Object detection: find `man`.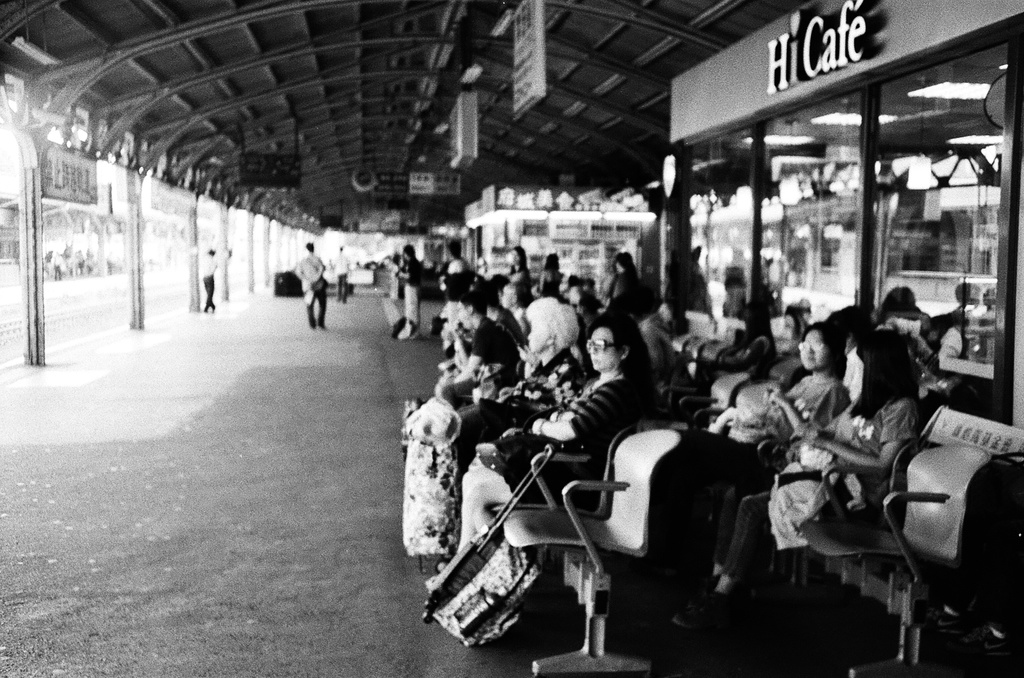
pyautogui.locateOnScreen(294, 235, 339, 329).
